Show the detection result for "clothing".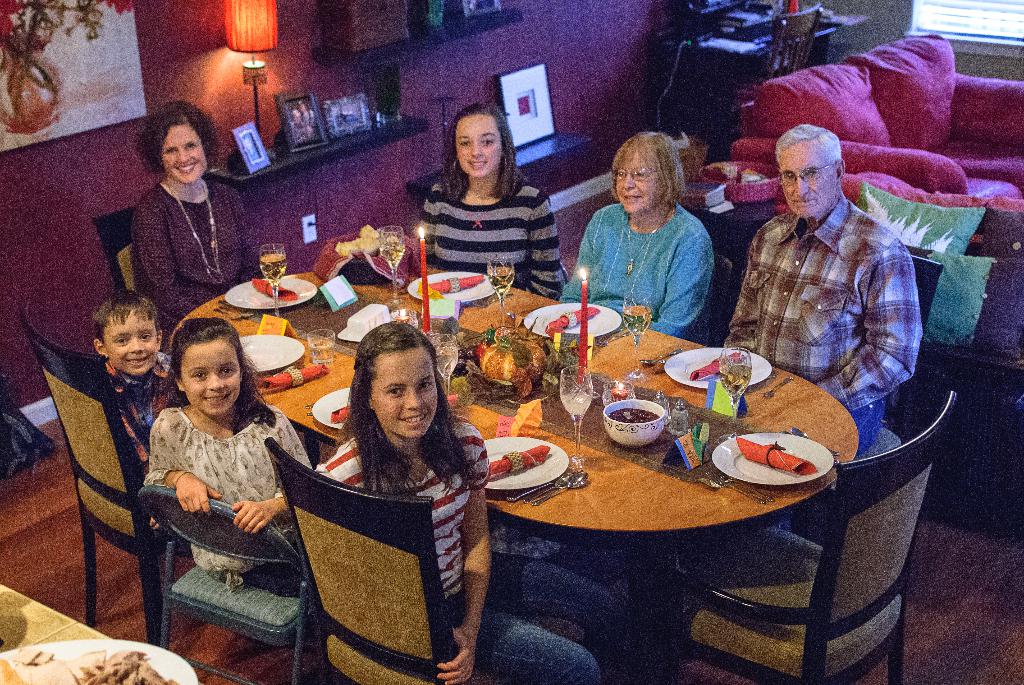
{"x1": 420, "y1": 176, "x2": 562, "y2": 299}.
